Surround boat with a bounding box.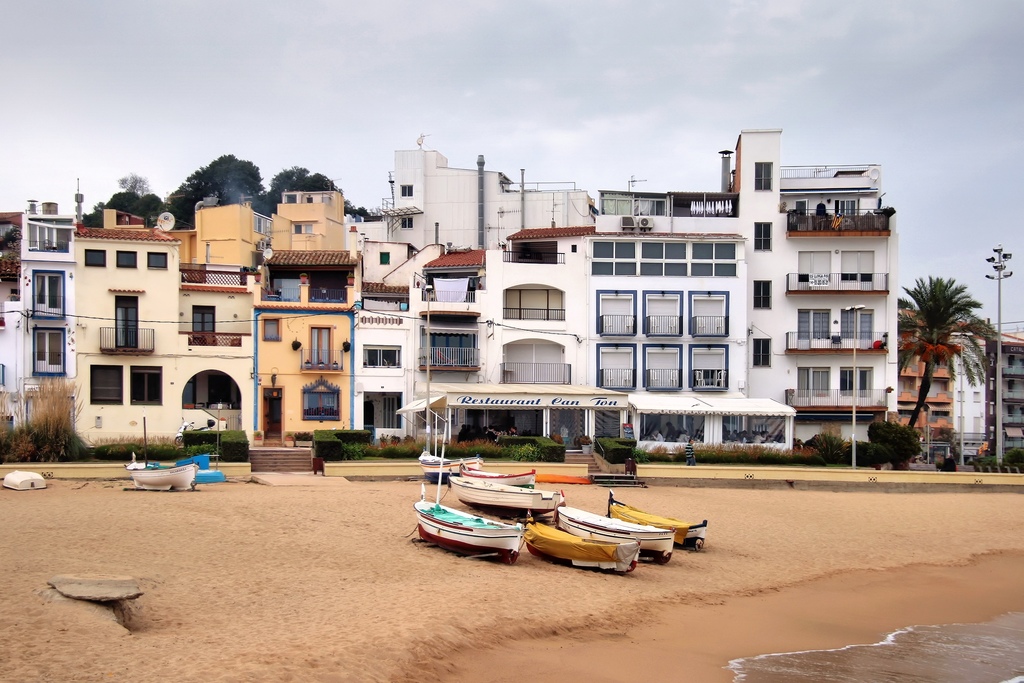
Rect(4, 468, 49, 495).
